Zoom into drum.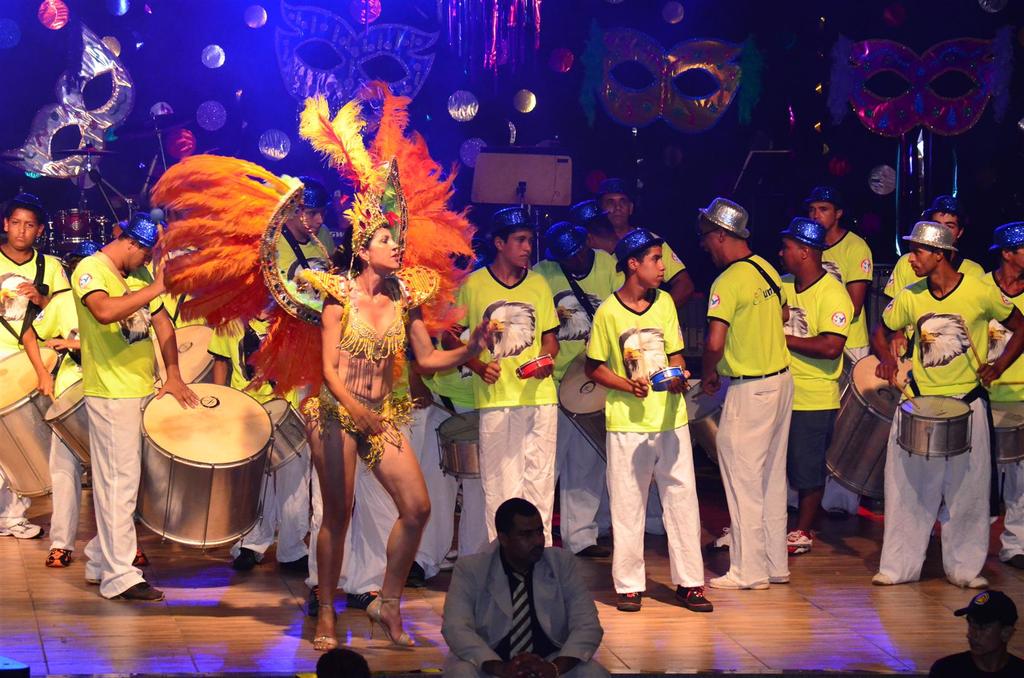
Zoom target: <region>826, 358, 913, 499</region>.
